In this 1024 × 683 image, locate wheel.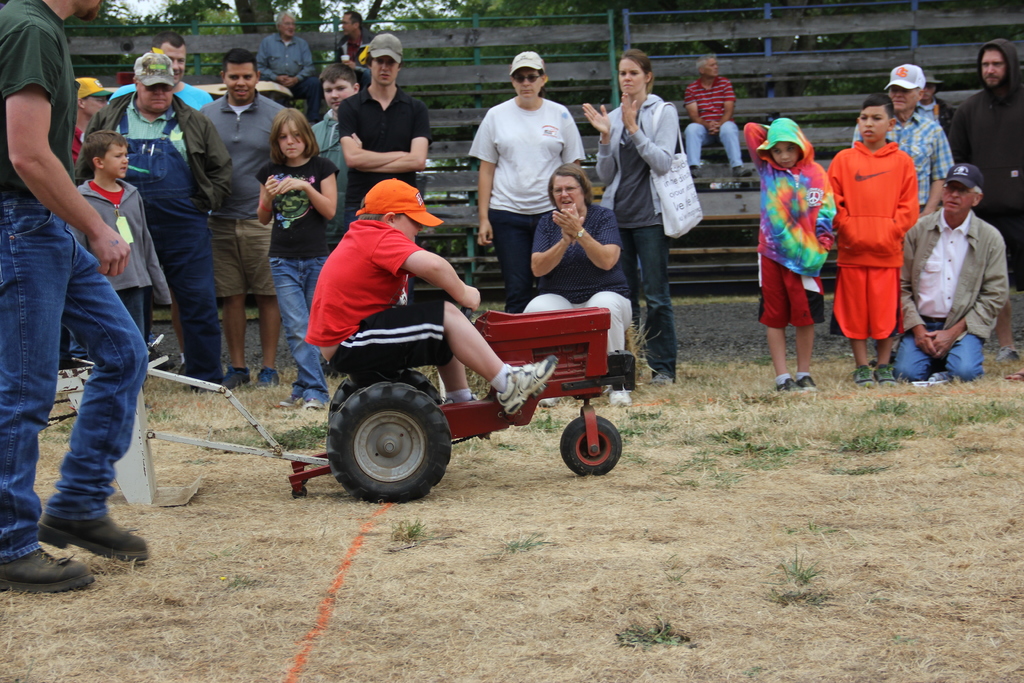
Bounding box: region(557, 409, 620, 477).
